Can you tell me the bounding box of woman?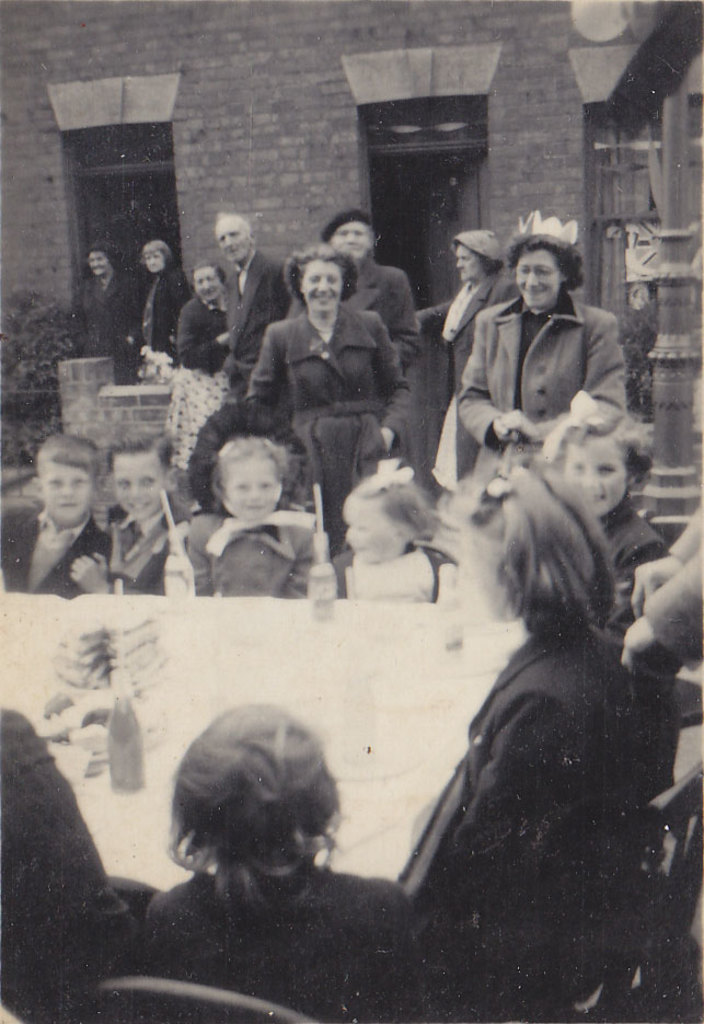
235:239:414:554.
